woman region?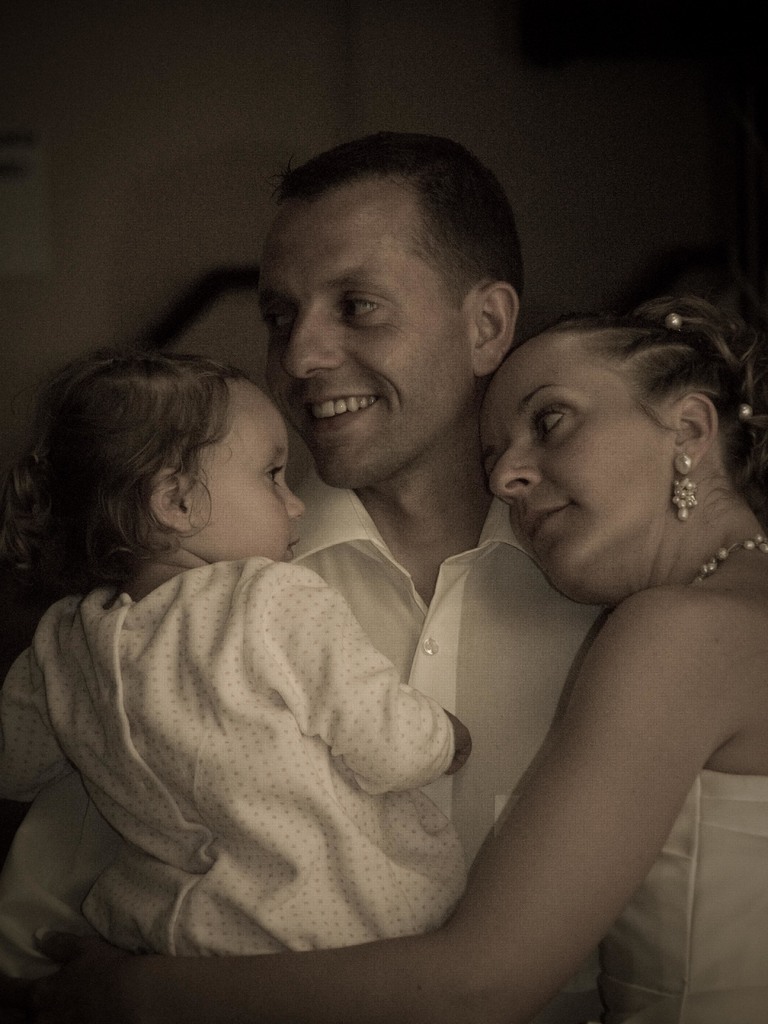
box(11, 301, 767, 1023)
